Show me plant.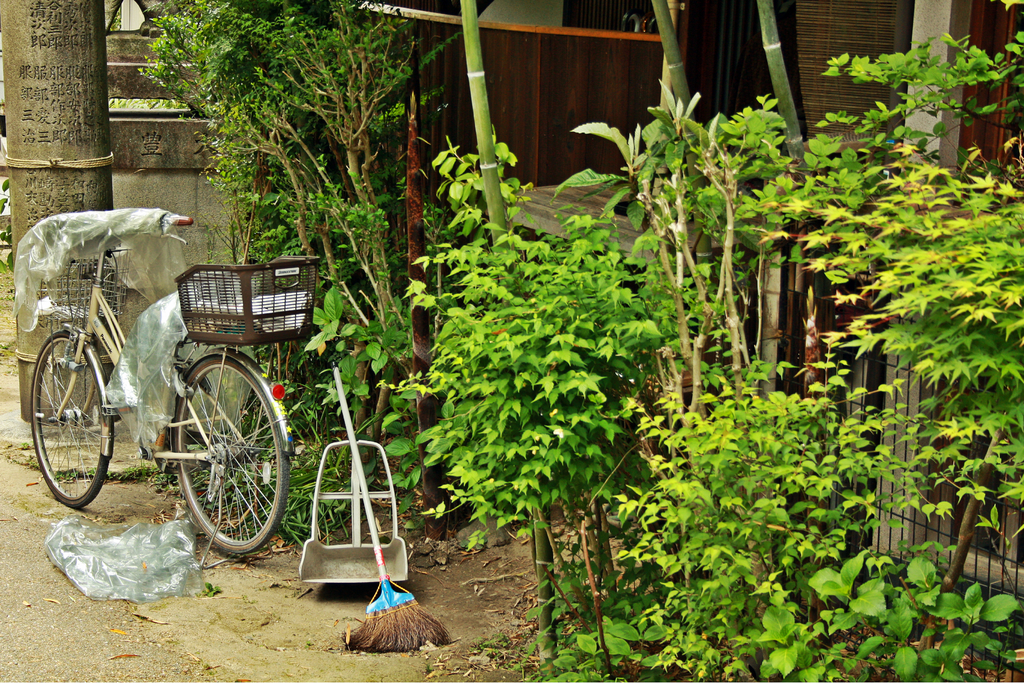
plant is here: x1=739 y1=527 x2=1023 y2=682.
